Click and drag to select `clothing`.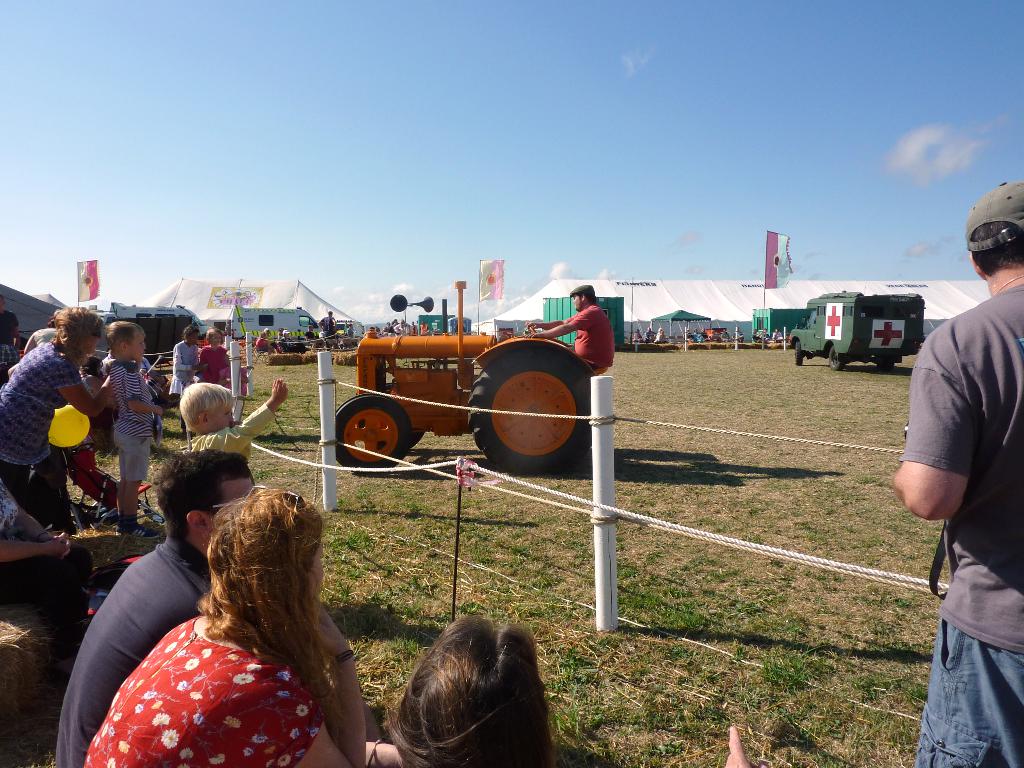
Selection: BBox(568, 302, 614, 376).
